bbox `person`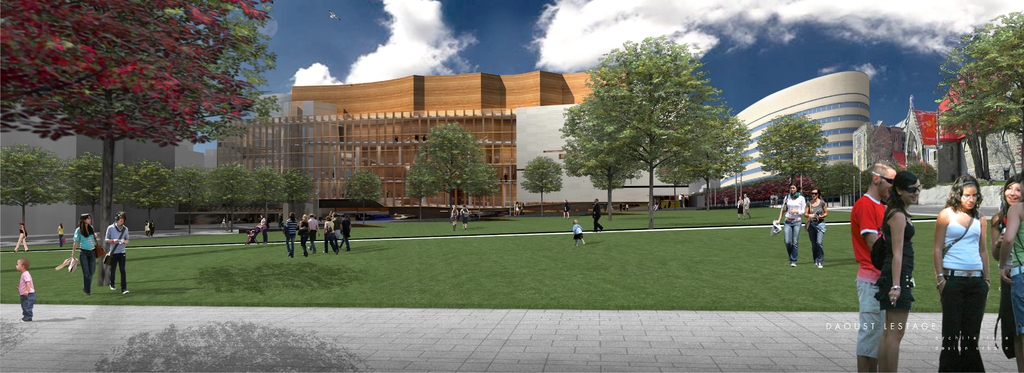
crop(774, 185, 809, 269)
